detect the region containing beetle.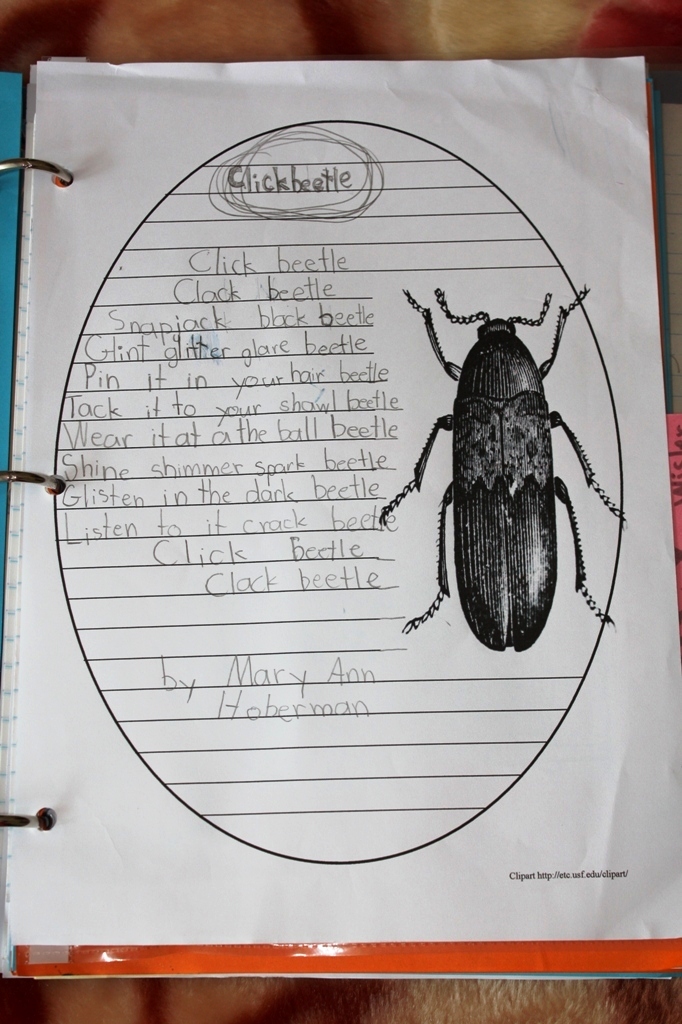
select_region(362, 247, 630, 690).
